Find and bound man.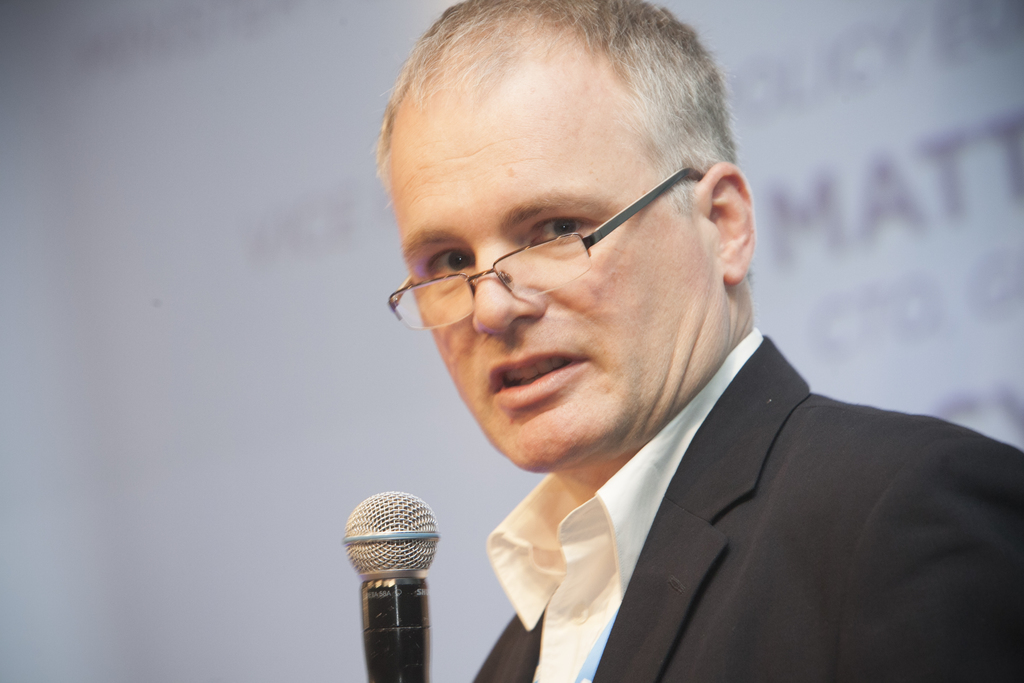
Bound: bbox(306, 31, 1023, 669).
